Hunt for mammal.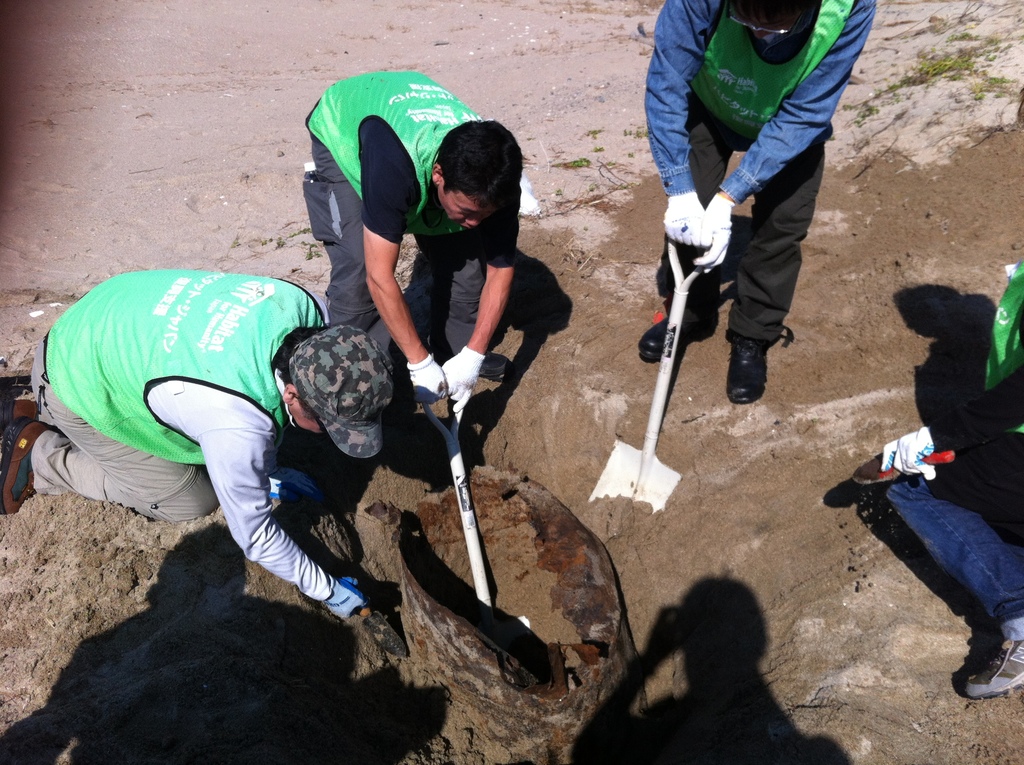
Hunted down at l=882, t=262, r=1023, b=705.
